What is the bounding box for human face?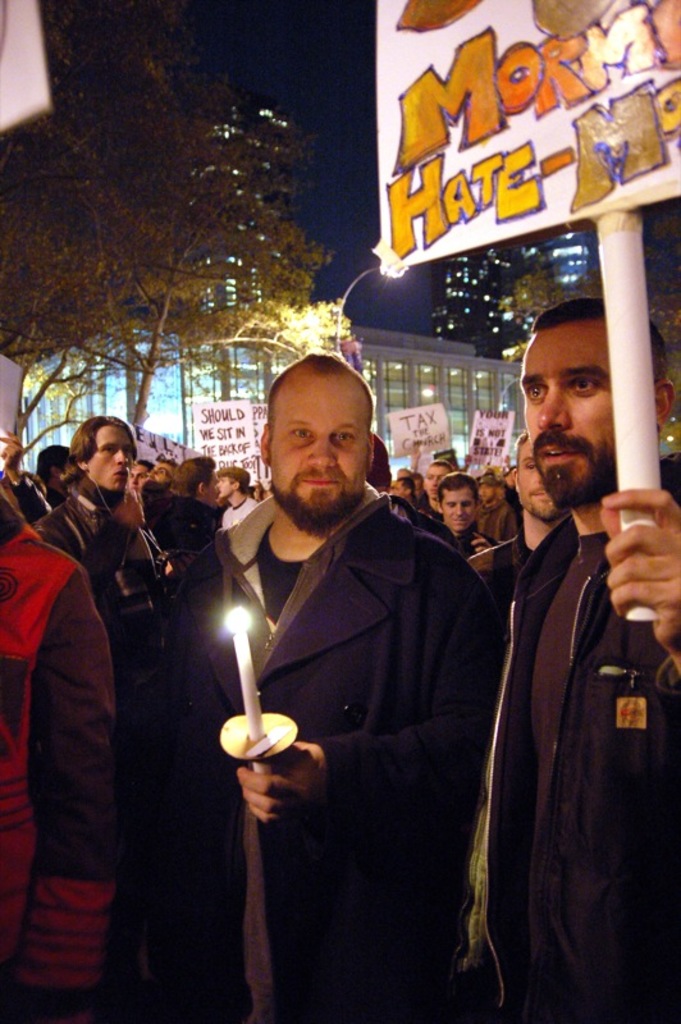
x1=442 y1=486 x2=480 y2=539.
